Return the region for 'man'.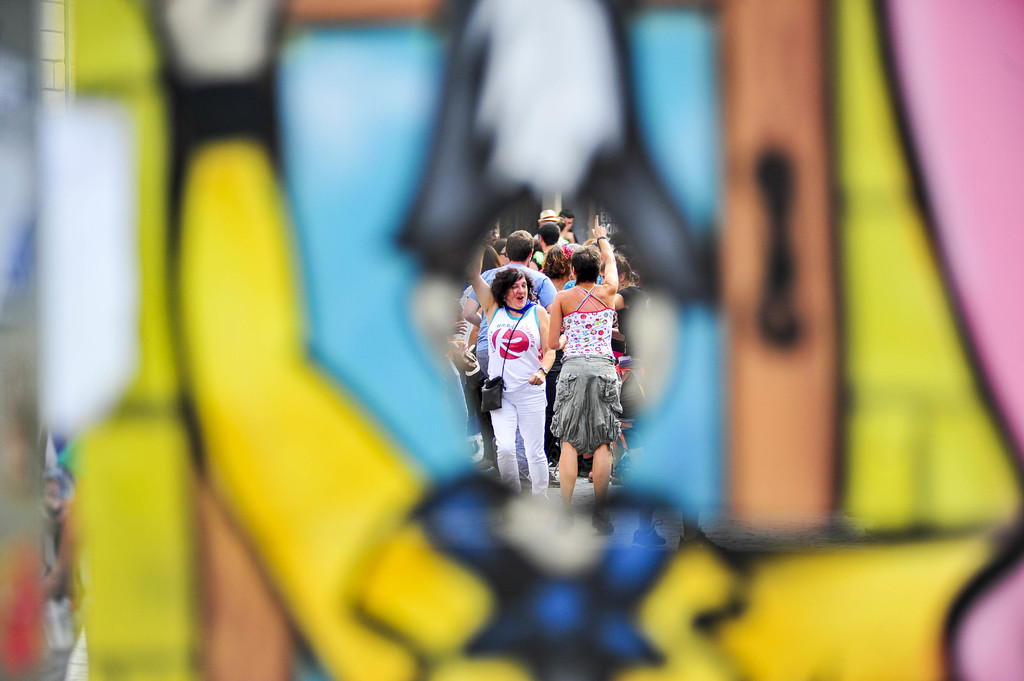
534, 225, 561, 250.
